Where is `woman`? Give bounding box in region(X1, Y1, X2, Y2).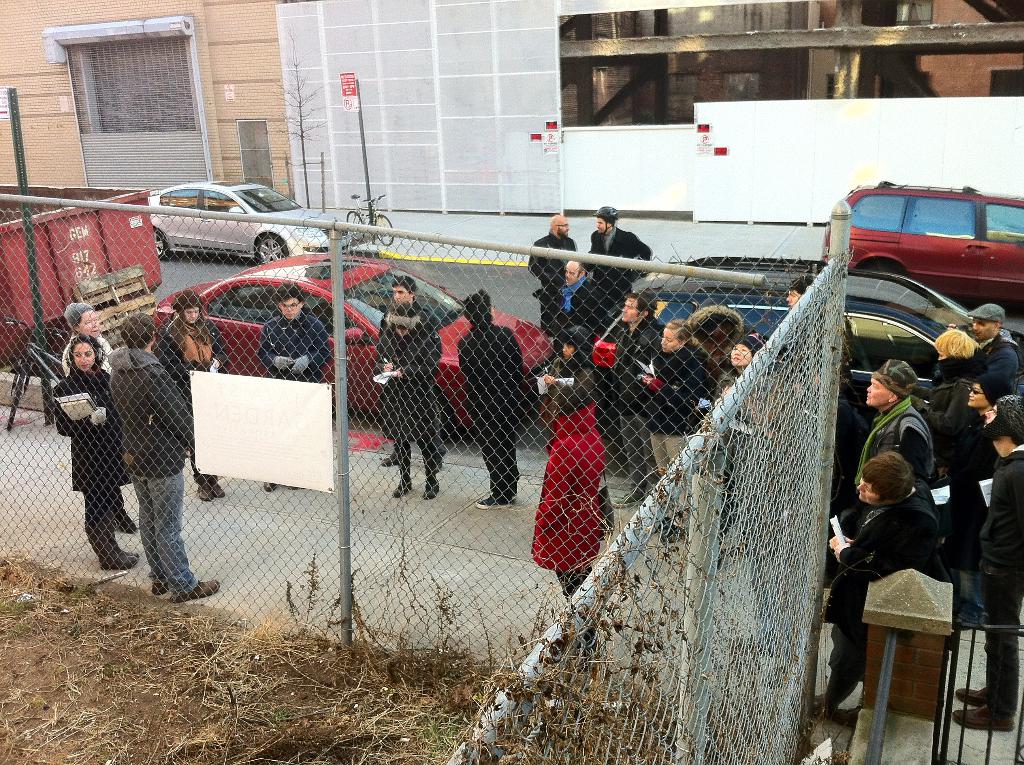
region(150, 287, 221, 503).
